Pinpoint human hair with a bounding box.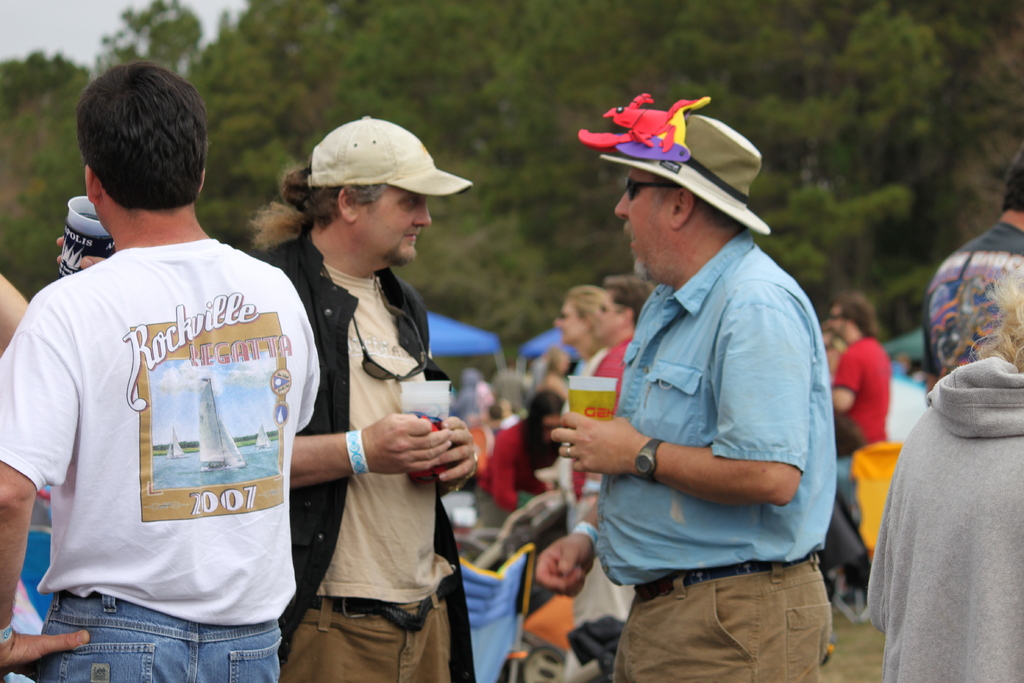
68,65,200,230.
